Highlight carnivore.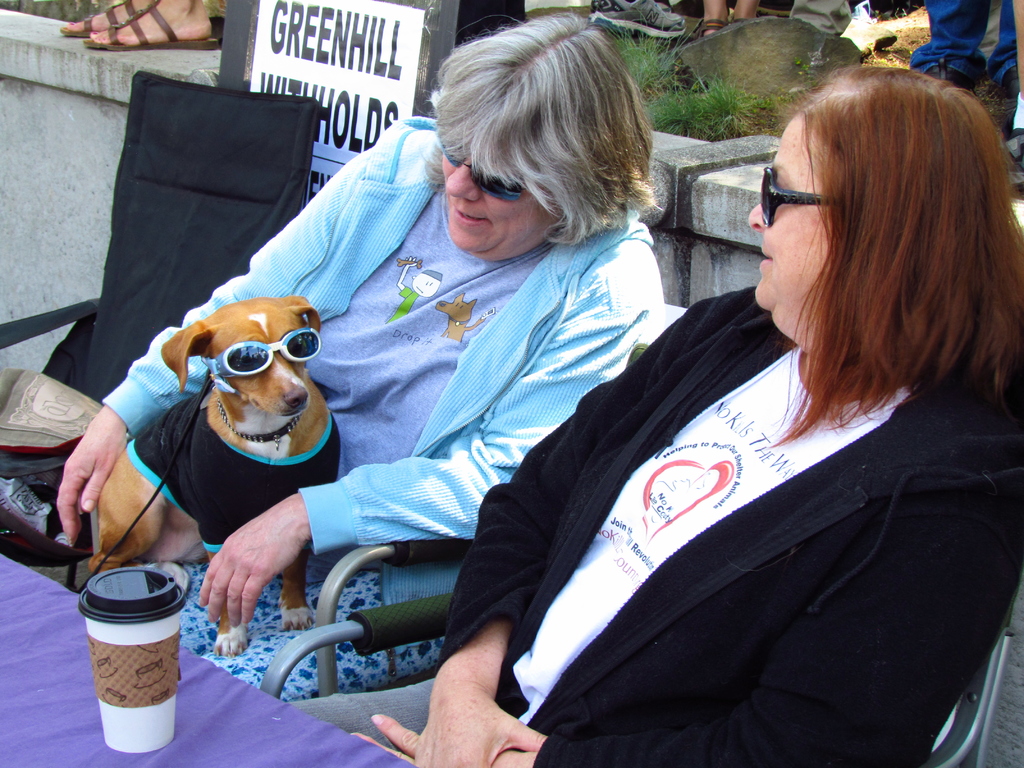
Highlighted region: bbox=[33, 3, 722, 732].
